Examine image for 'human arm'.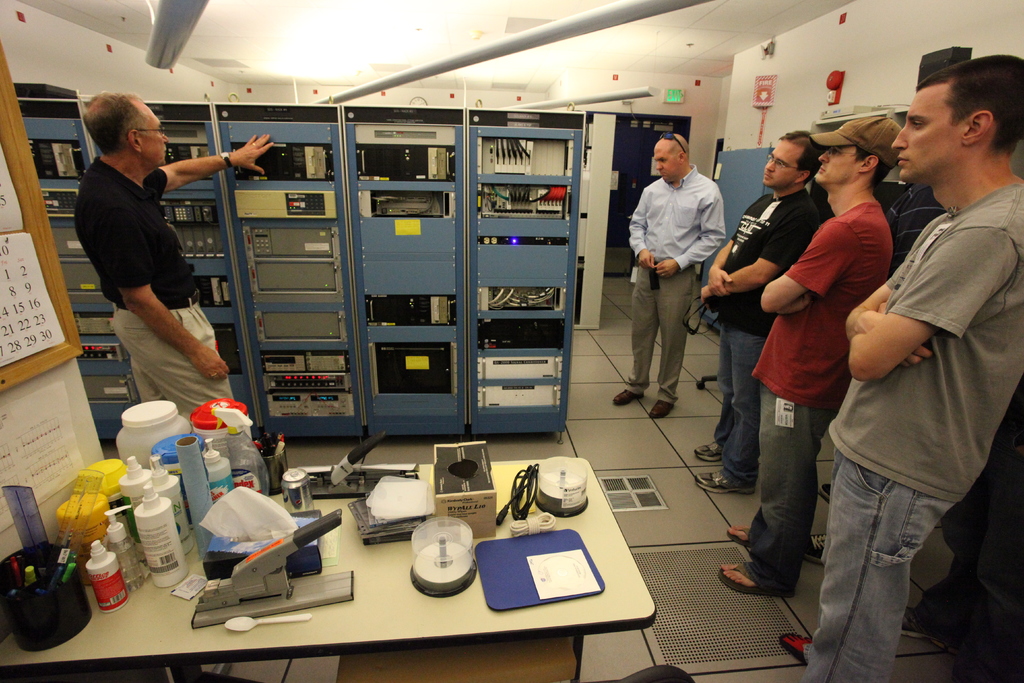
Examination result: (653,193,727,281).
